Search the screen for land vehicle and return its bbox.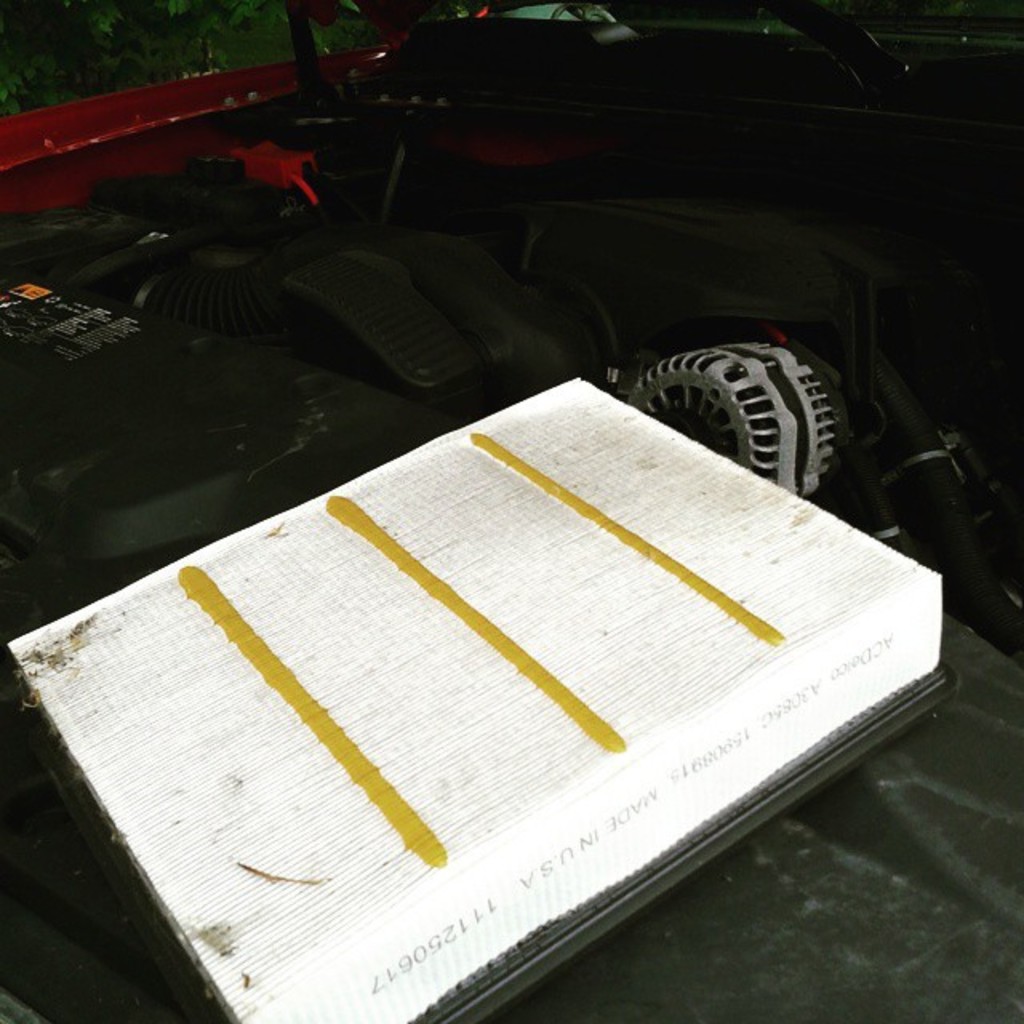
Found: <region>0, 0, 1022, 1022</region>.
